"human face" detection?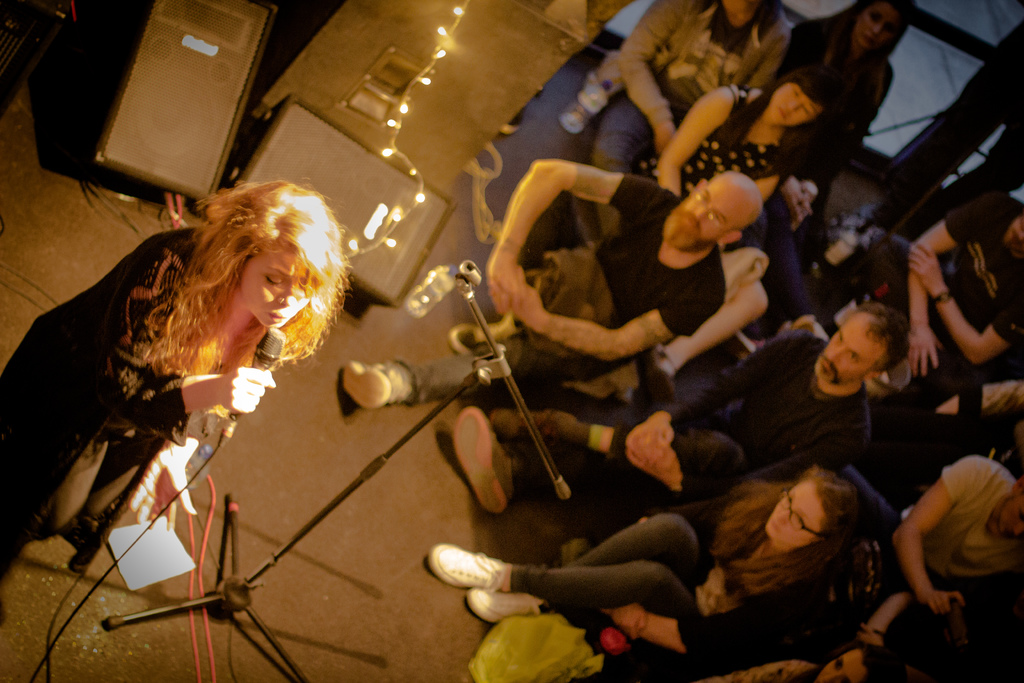
detection(769, 83, 819, 124)
